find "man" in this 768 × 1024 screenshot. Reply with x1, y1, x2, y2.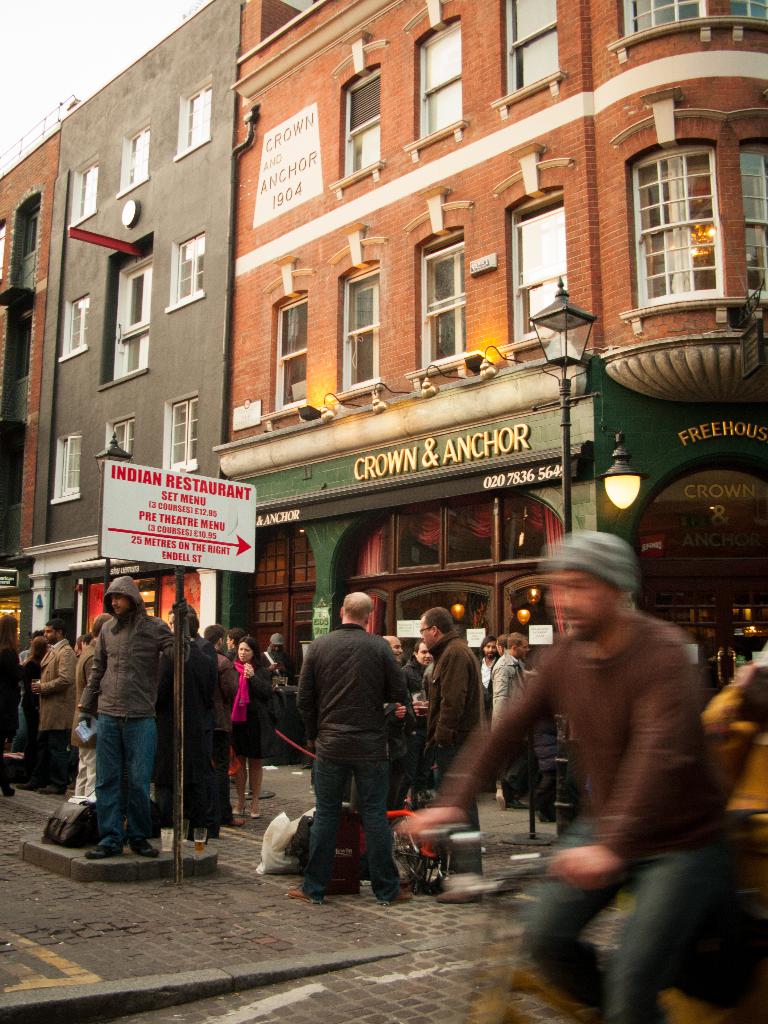
13, 630, 51, 753.
